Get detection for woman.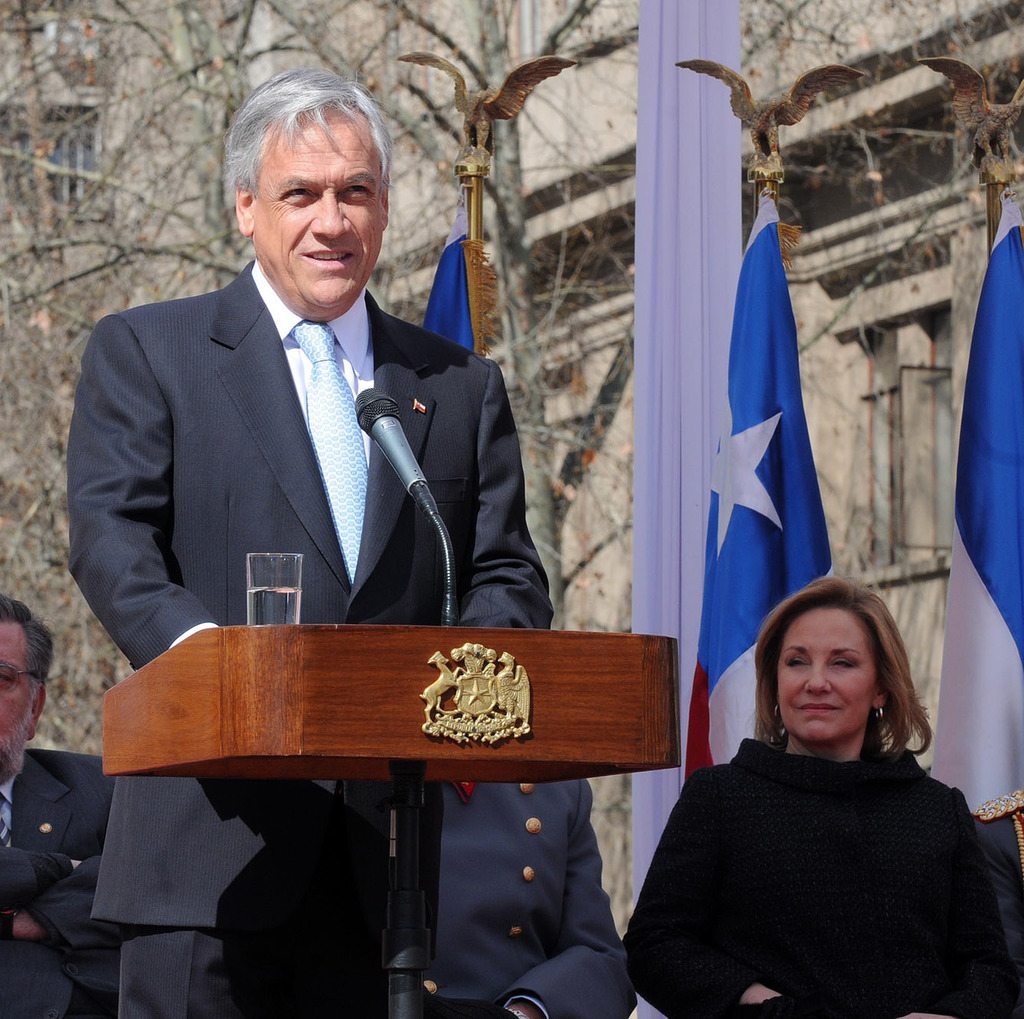
Detection: 612:565:987:1018.
